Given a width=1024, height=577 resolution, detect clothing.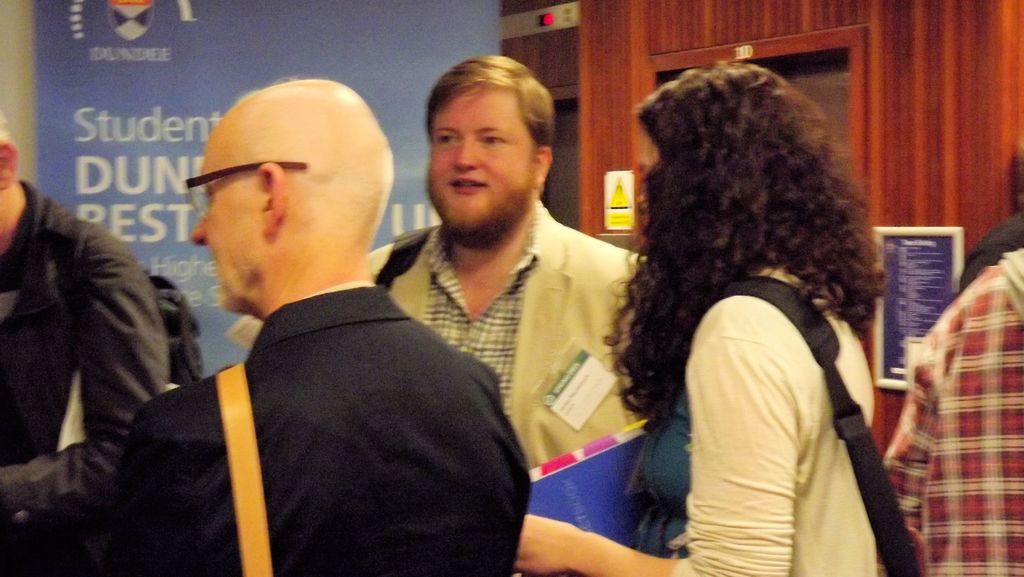
(x1=0, y1=174, x2=164, y2=480).
